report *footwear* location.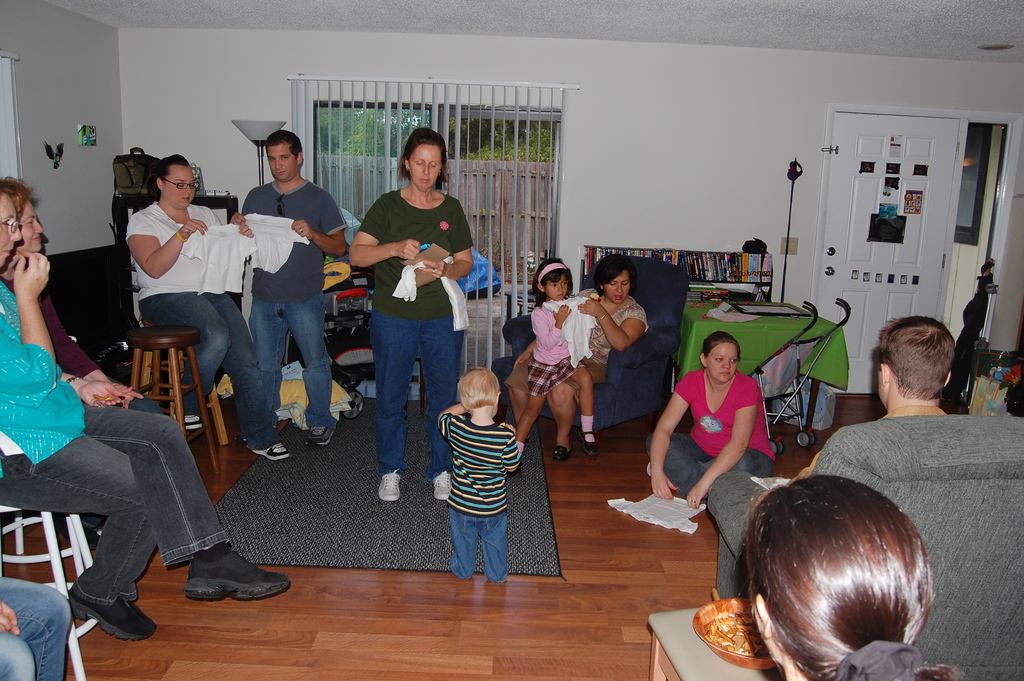
Report: [left=251, top=442, right=294, bottom=462].
